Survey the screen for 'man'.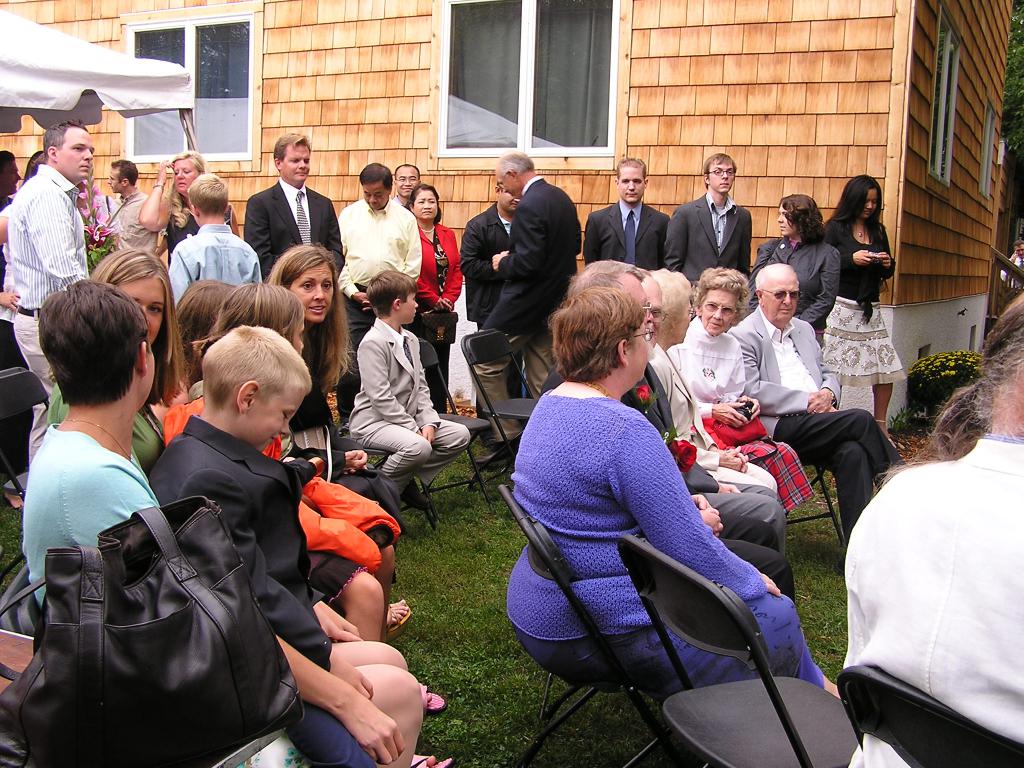
Survey found: (left=726, top=260, right=906, bottom=546).
